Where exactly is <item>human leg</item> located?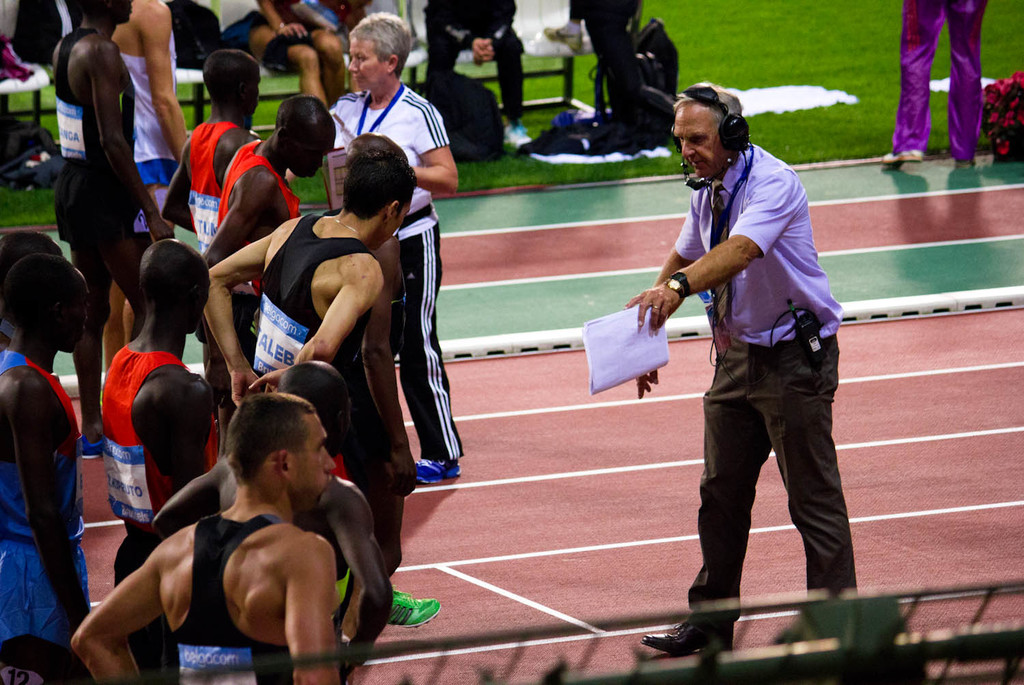
Its bounding box is box=[70, 253, 111, 456].
